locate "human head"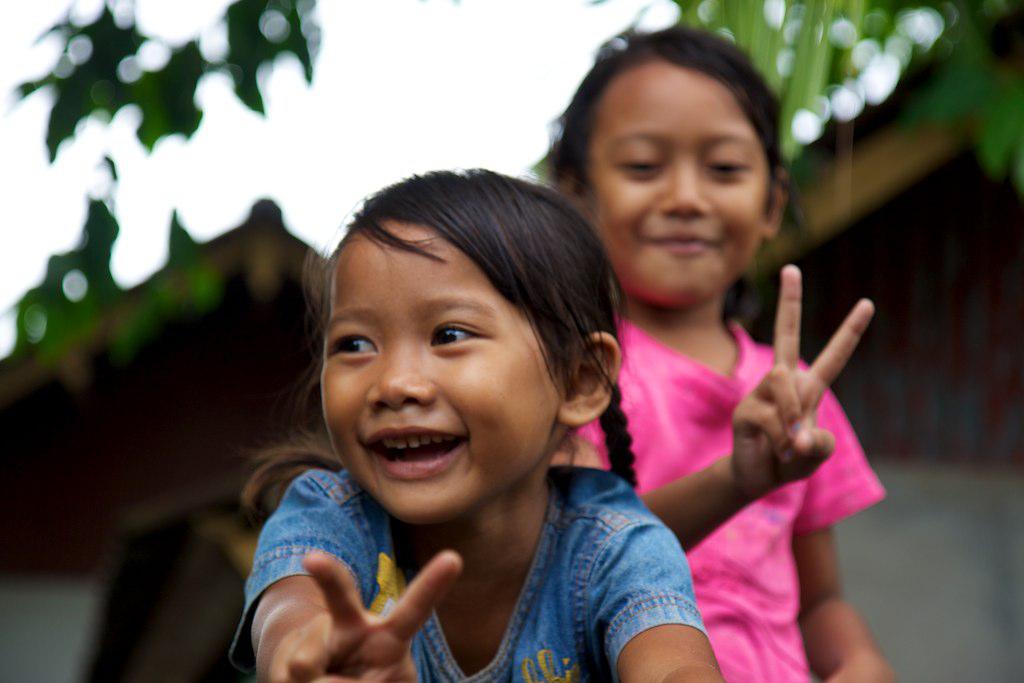
551:26:787:305
